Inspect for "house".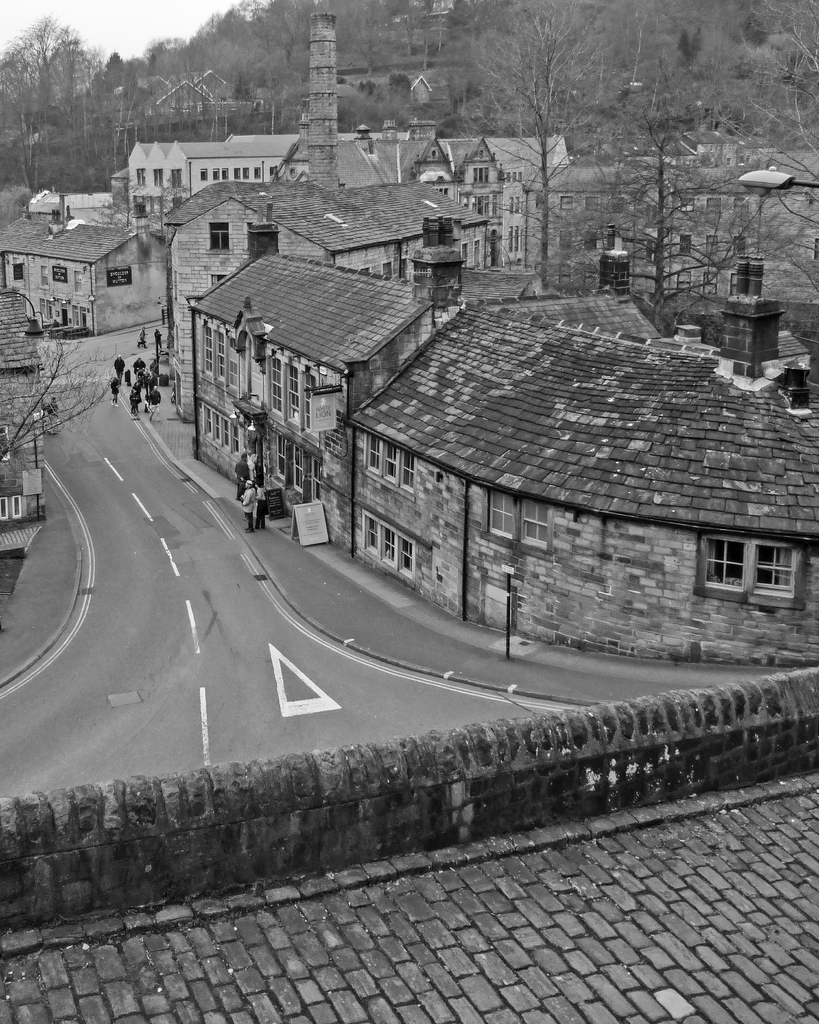
Inspection: 115, 64, 267, 113.
